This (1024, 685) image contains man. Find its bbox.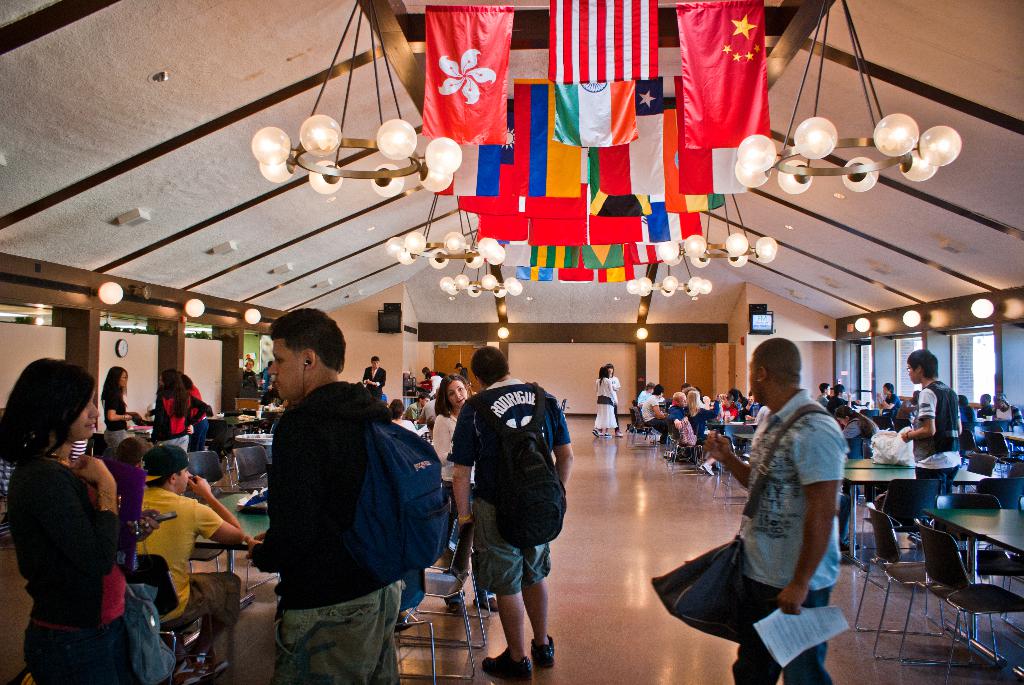
831,386,849,414.
